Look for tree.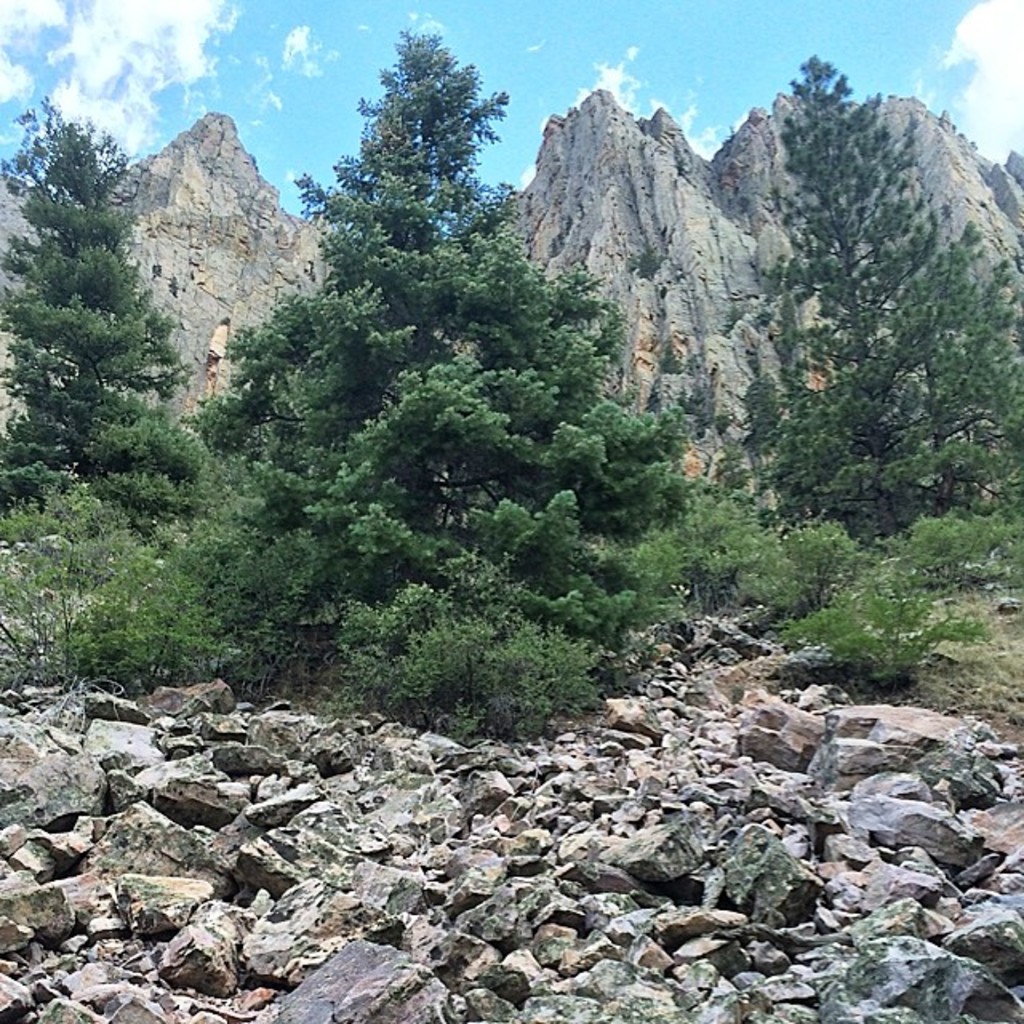
Found: 784/582/1002/693.
